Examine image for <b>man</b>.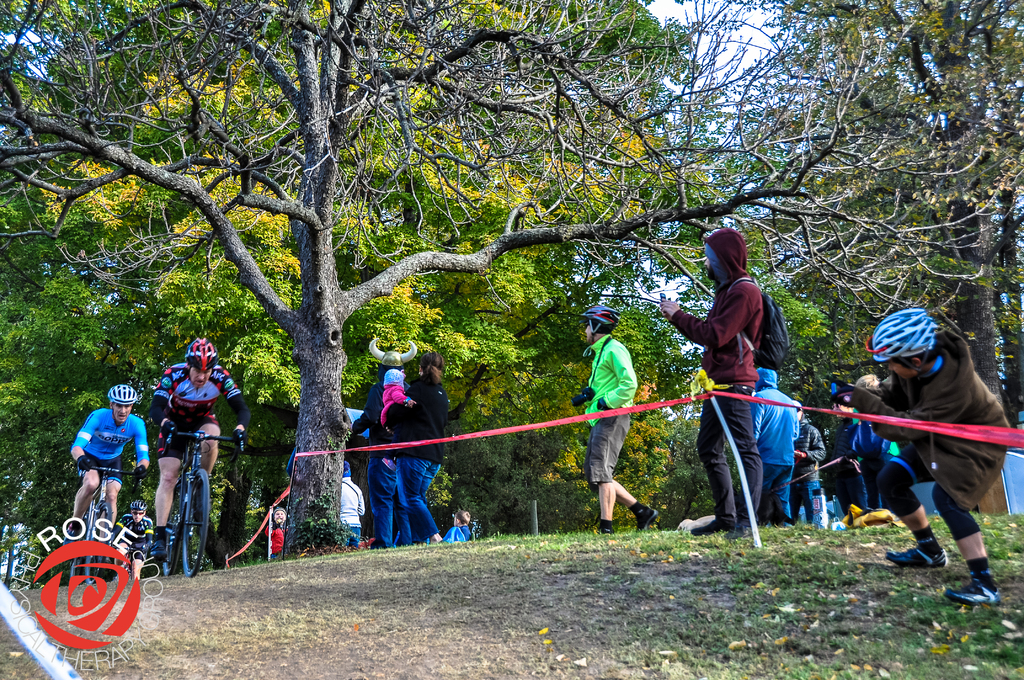
Examination result: locate(273, 499, 291, 571).
